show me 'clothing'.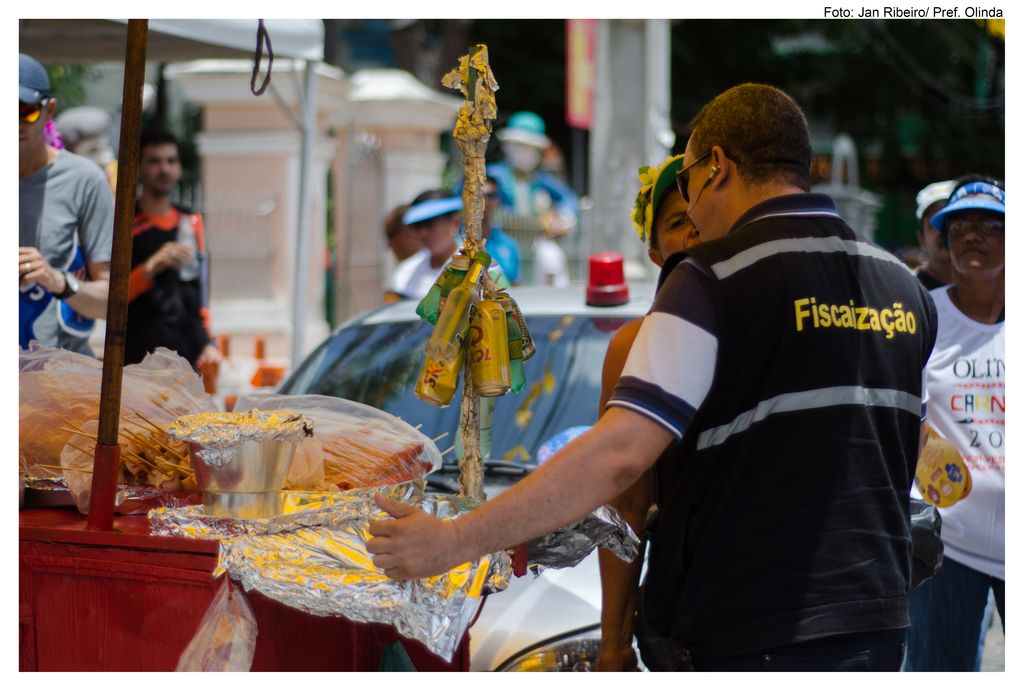
'clothing' is here: (387,236,463,302).
